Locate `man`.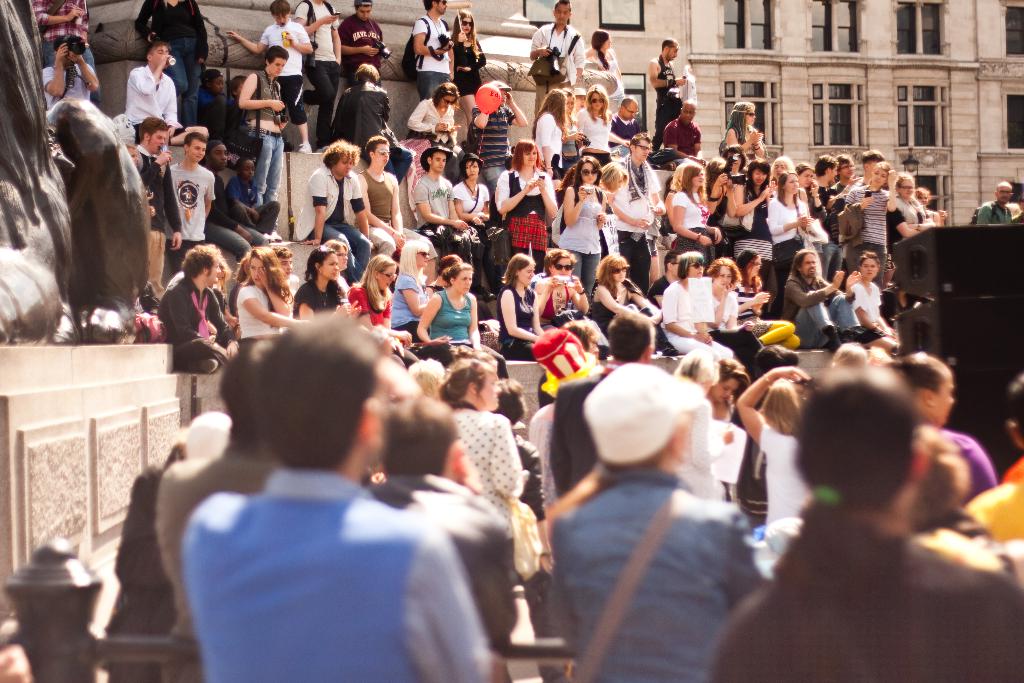
Bounding box: locate(555, 366, 762, 682).
